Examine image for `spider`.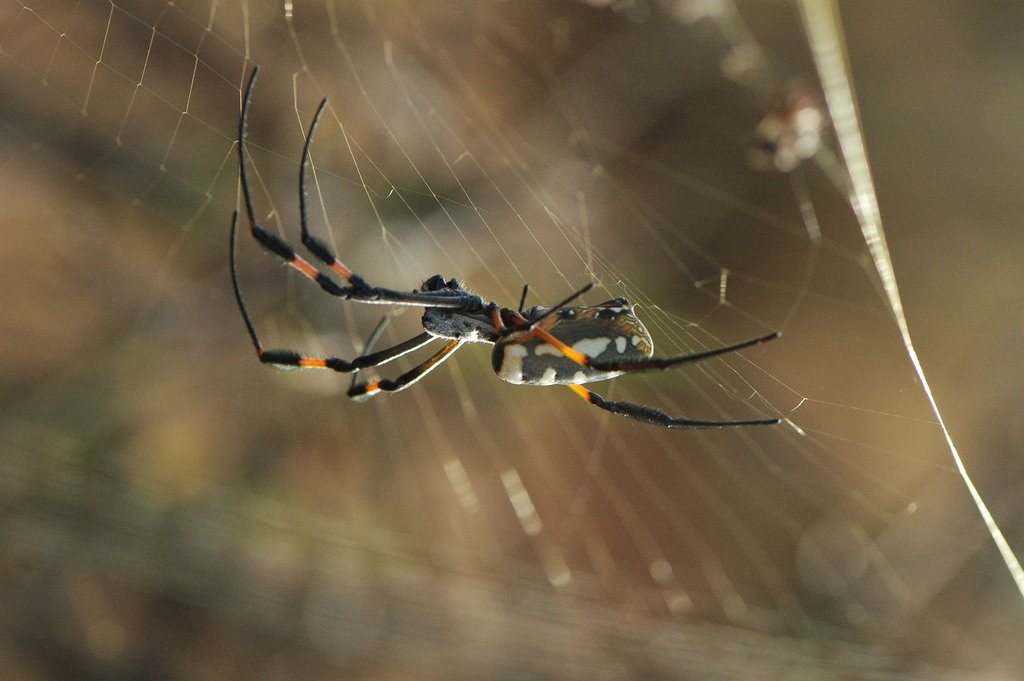
Examination result: box=[230, 66, 782, 426].
